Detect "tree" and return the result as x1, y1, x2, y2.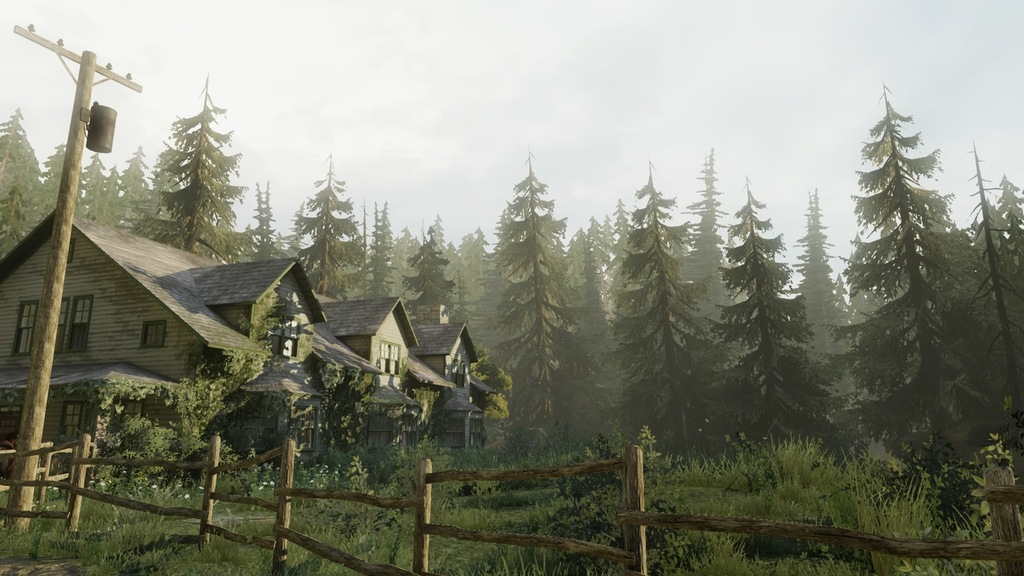
607, 154, 716, 471.
